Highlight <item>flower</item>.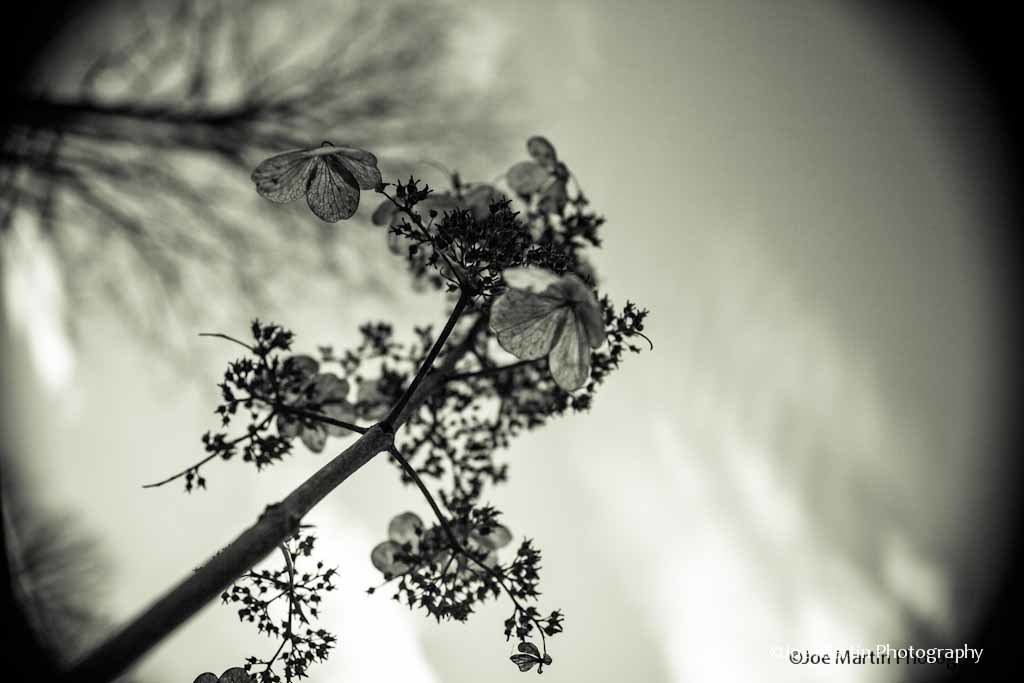
Highlighted region: {"left": 369, "top": 509, "right": 457, "bottom": 580}.
